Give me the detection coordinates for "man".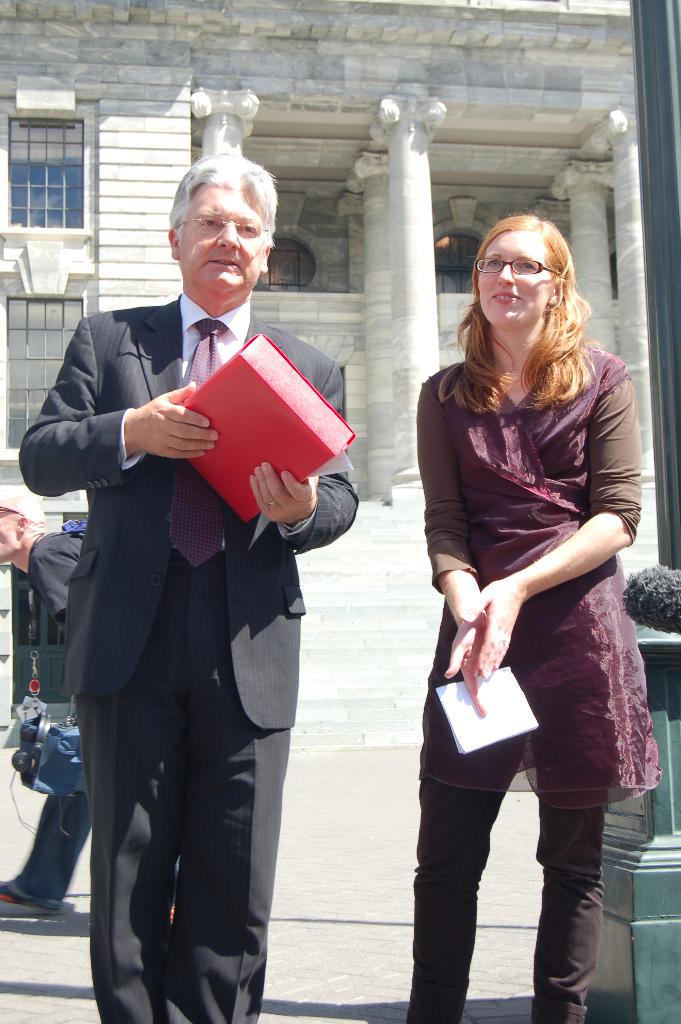
{"left": 17, "top": 154, "right": 356, "bottom": 1023}.
